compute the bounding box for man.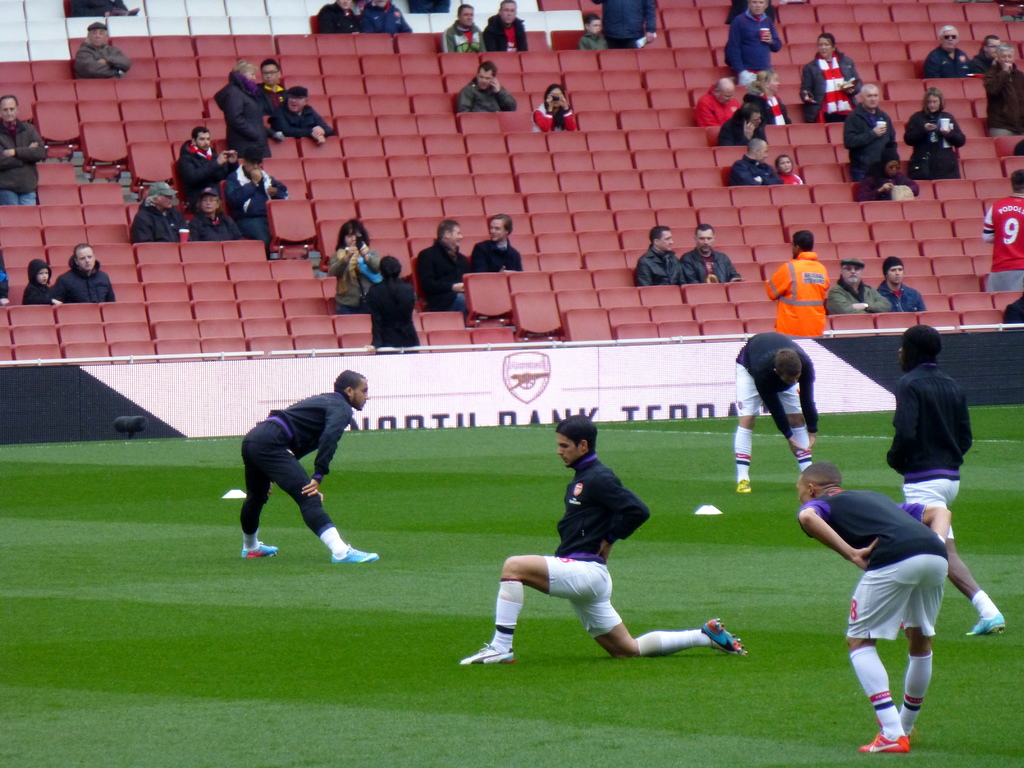
bbox=(685, 219, 742, 286).
